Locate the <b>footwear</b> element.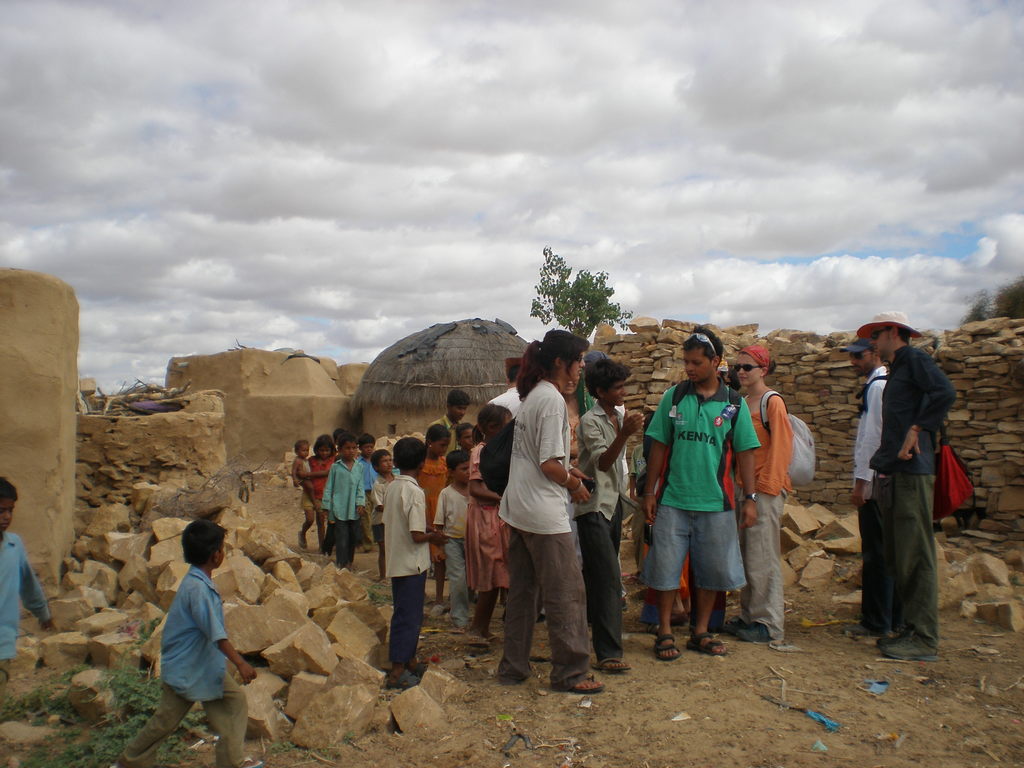
Element bbox: x1=566 y1=671 x2=609 y2=694.
